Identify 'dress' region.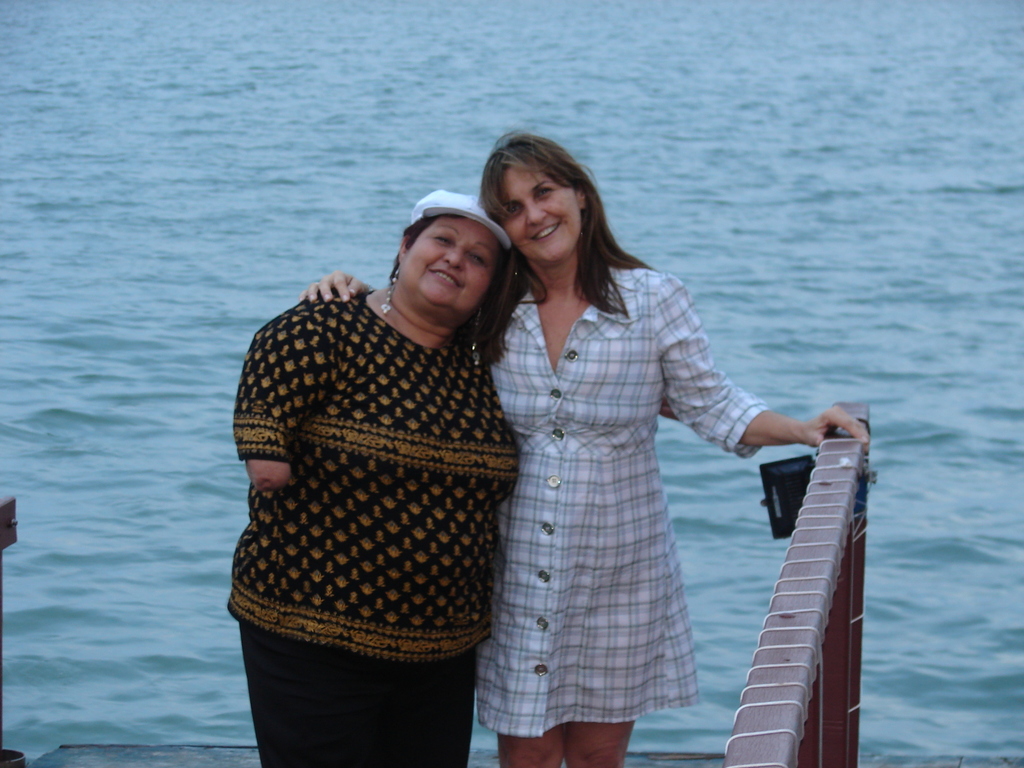
Region: (460, 211, 739, 755).
